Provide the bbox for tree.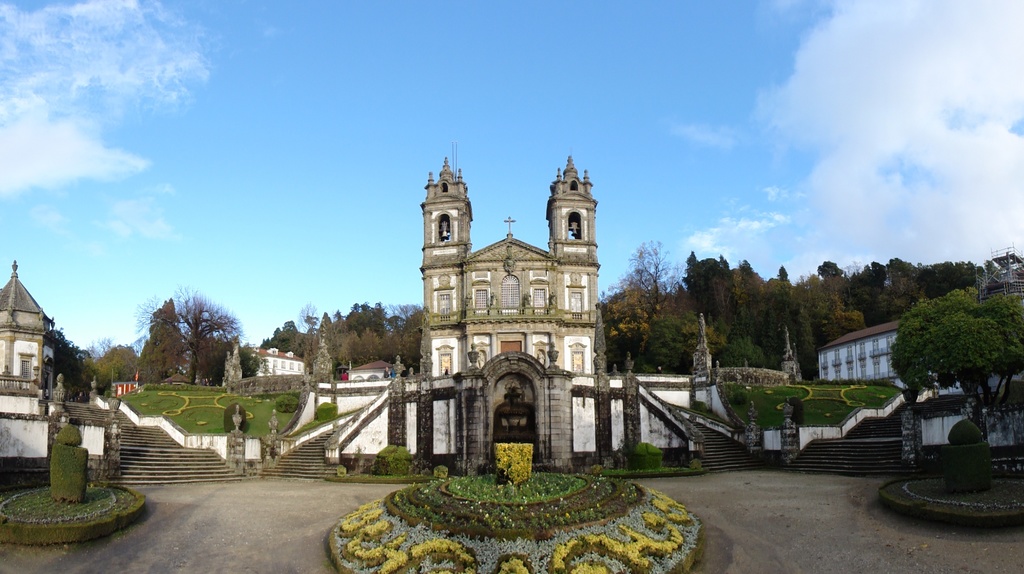
298, 301, 319, 370.
